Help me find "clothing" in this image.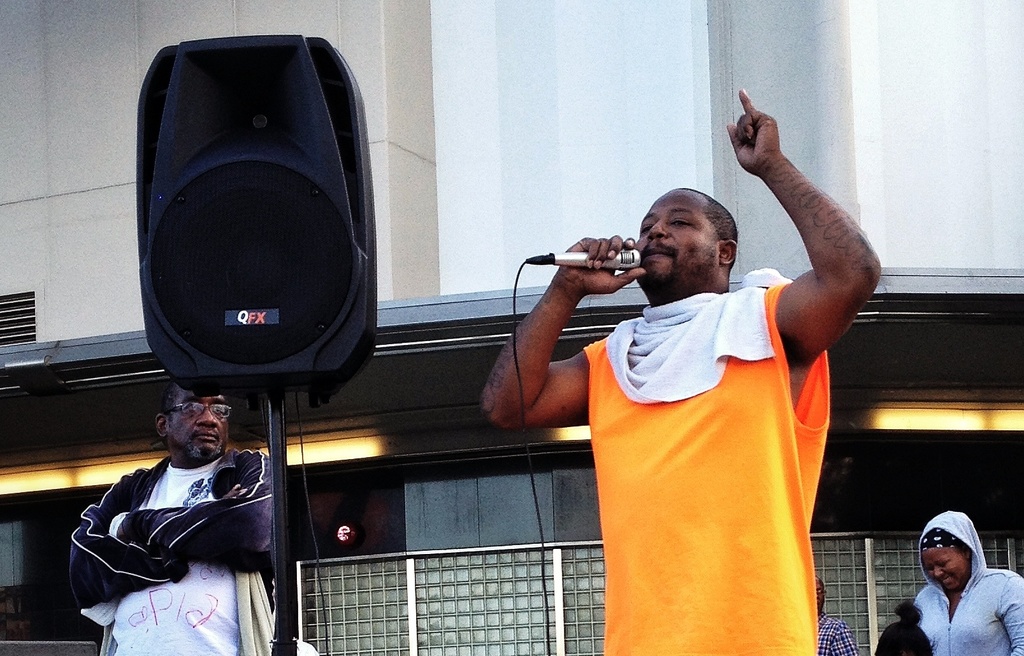
Found it: pyautogui.locateOnScreen(910, 512, 1023, 655).
